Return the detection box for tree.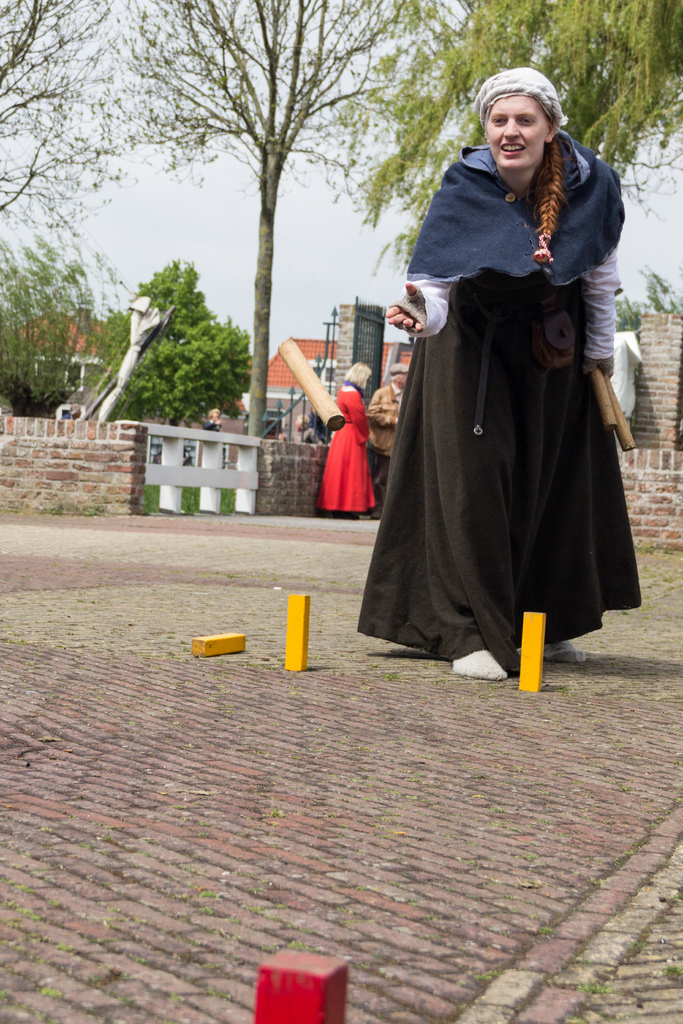
331,0,682,292.
